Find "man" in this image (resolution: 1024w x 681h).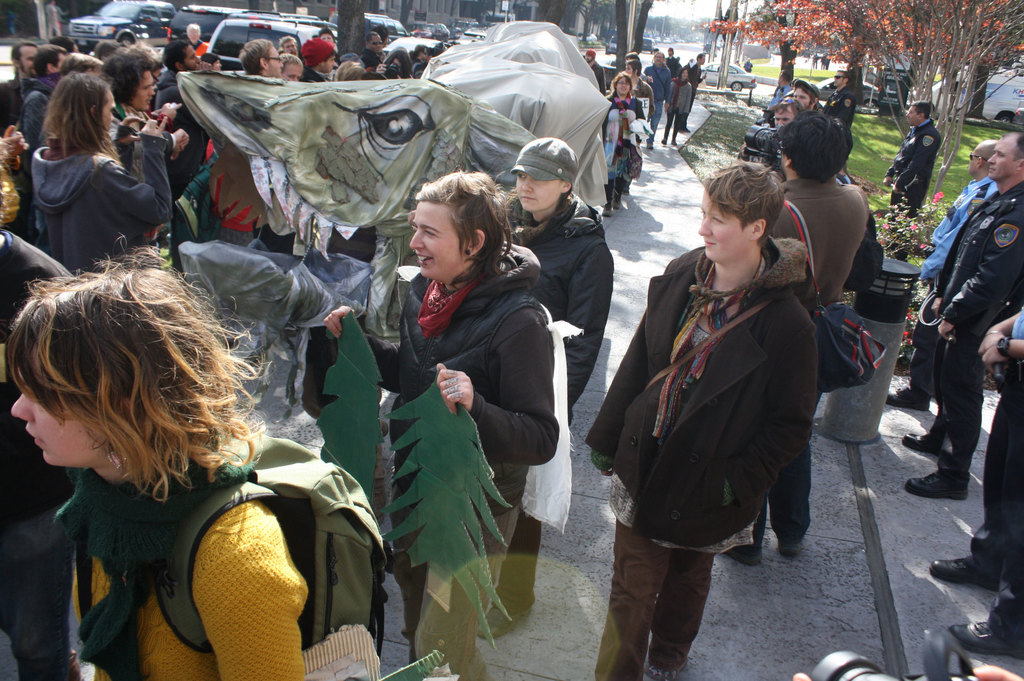
(788,77,821,114).
